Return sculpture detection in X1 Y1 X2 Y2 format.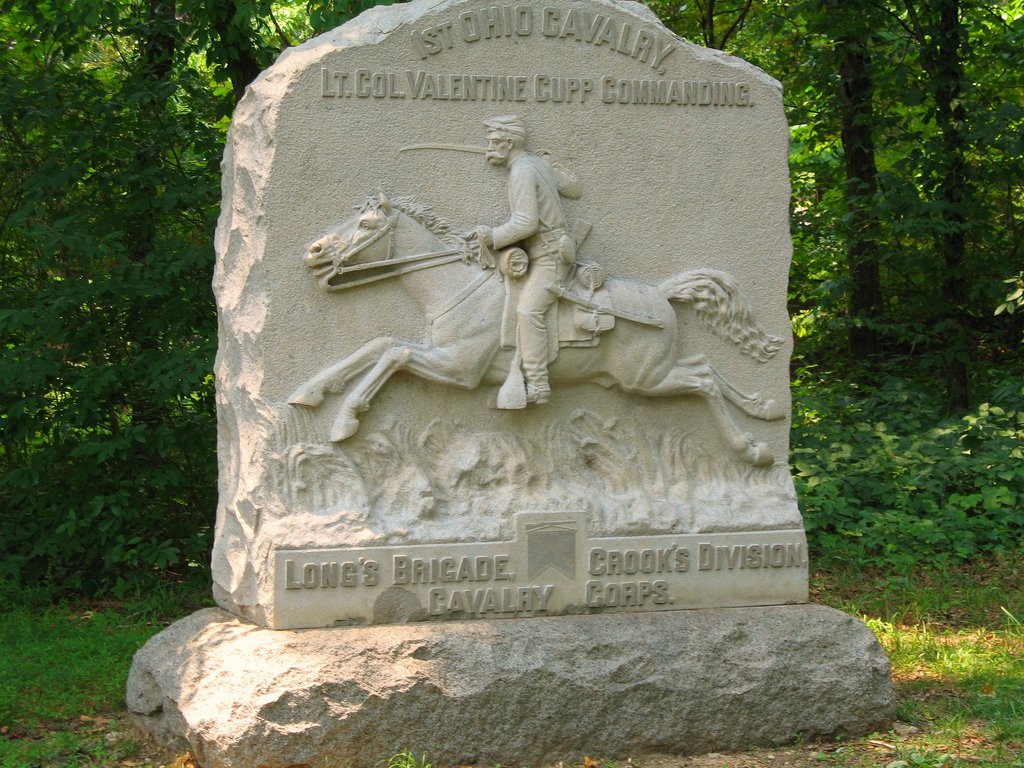
284 115 779 474.
